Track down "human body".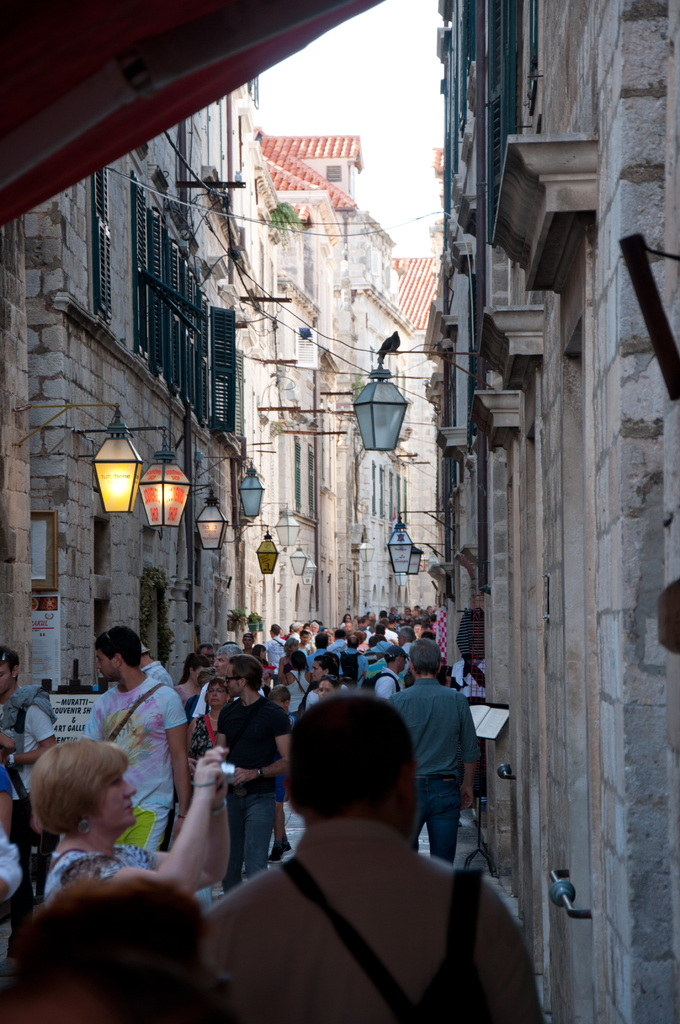
Tracked to [left=378, top=685, right=478, bottom=854].
